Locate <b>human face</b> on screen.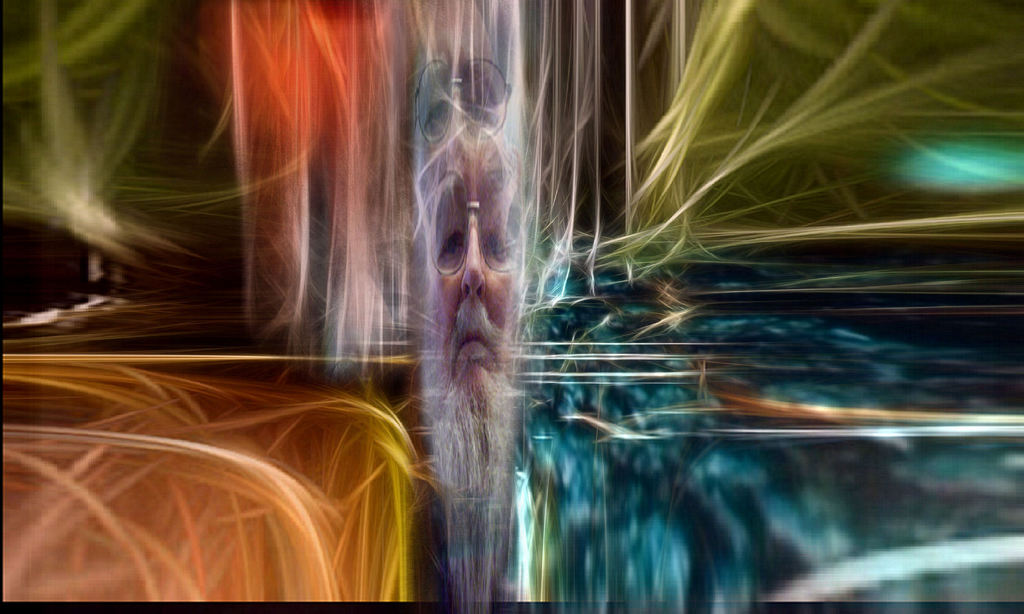
On screen at left=406, top=93, right=551, bottom=393.
